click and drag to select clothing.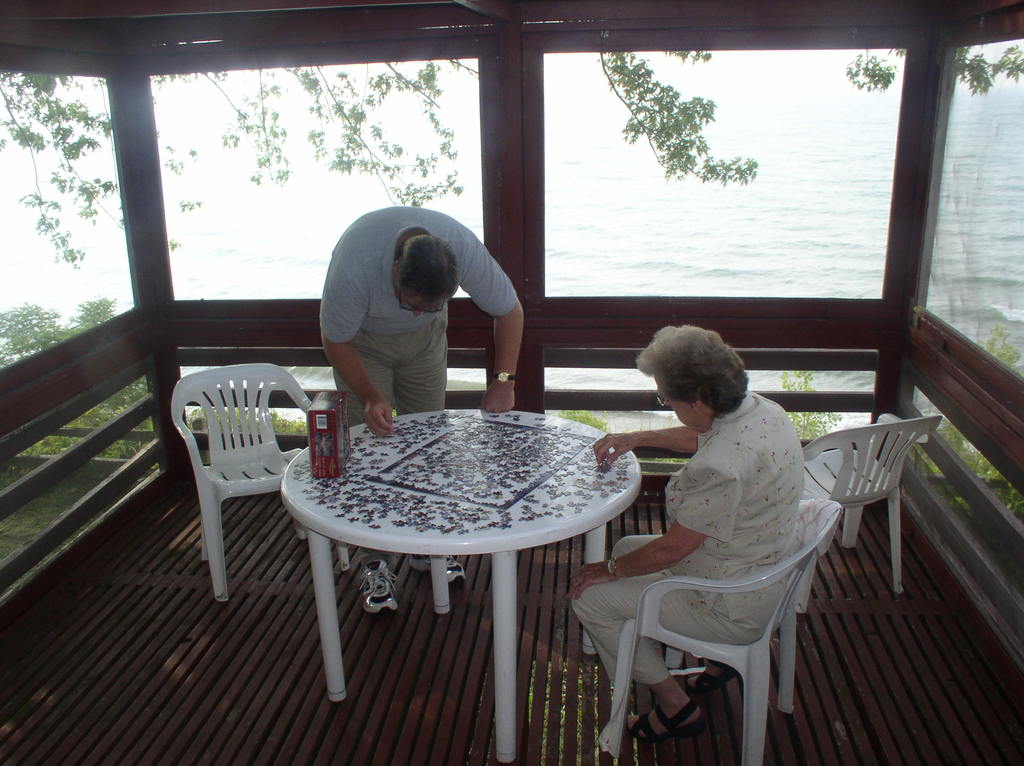
Selection: x1=557 y1=378 x2=804 y2=690.
